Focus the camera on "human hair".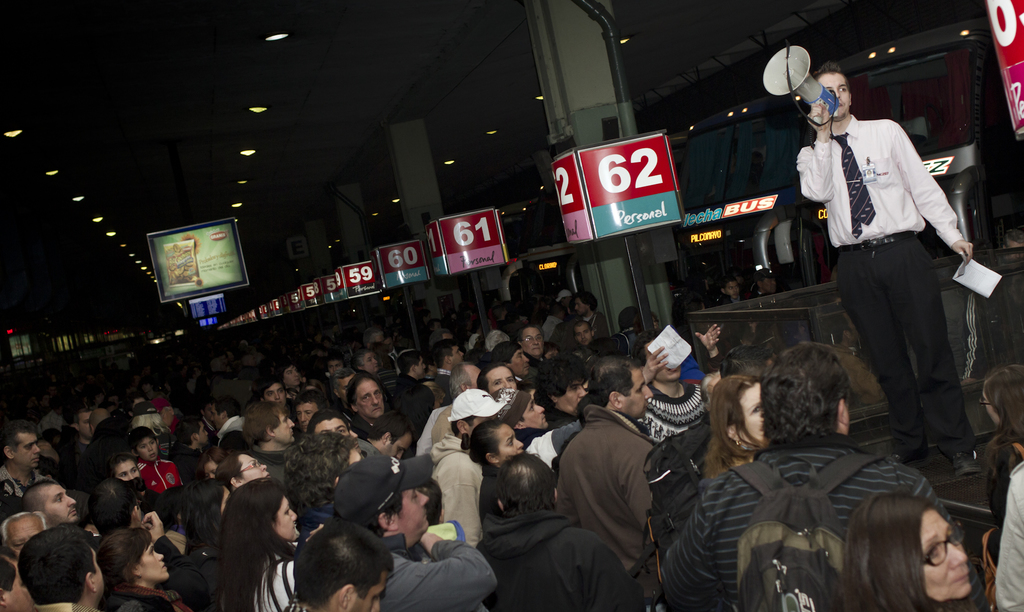
Focus region: rect(220, 479, 284, 611).
